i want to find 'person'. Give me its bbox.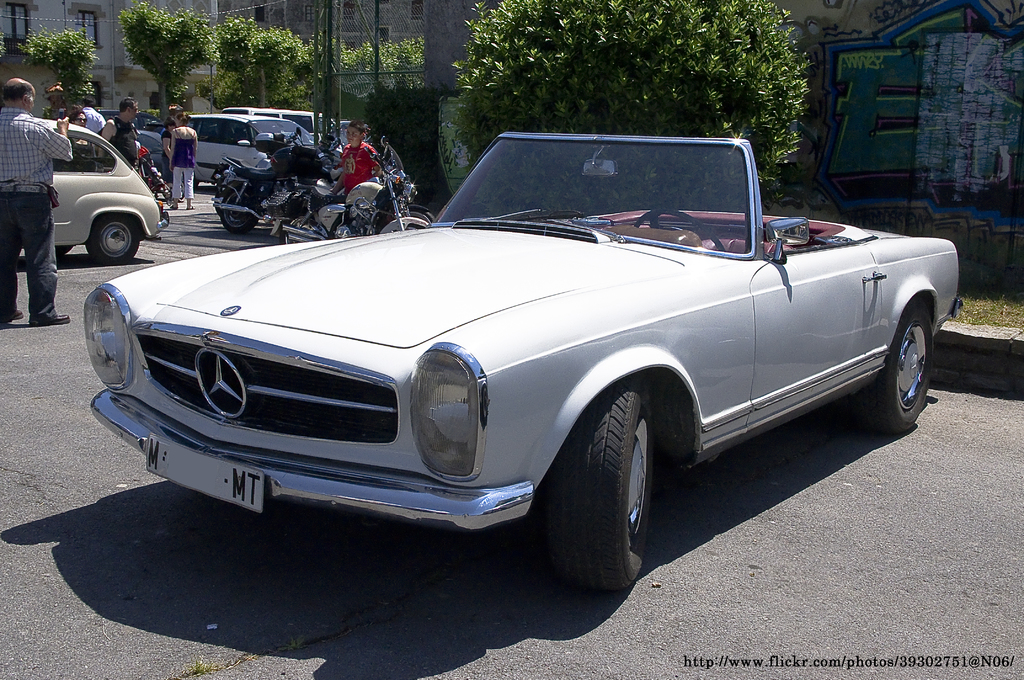
rect(102, 97, 137, 168).
